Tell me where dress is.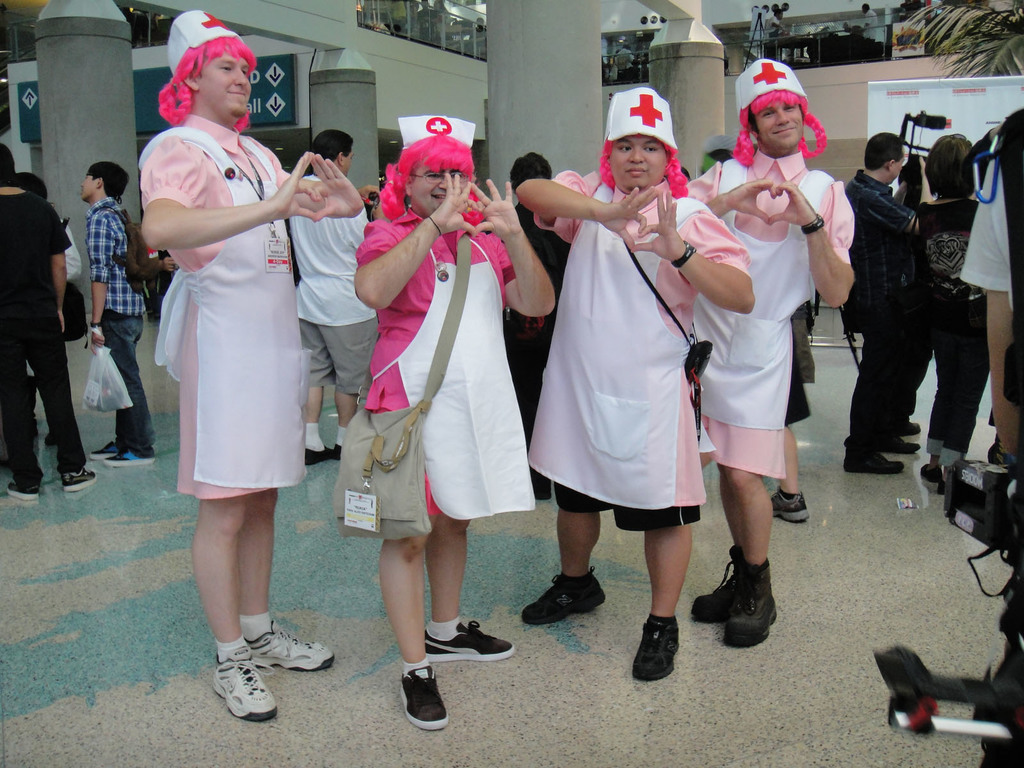
dress is at {"left": 534, "top": 168, "right": 751, "bottom": 505}.
